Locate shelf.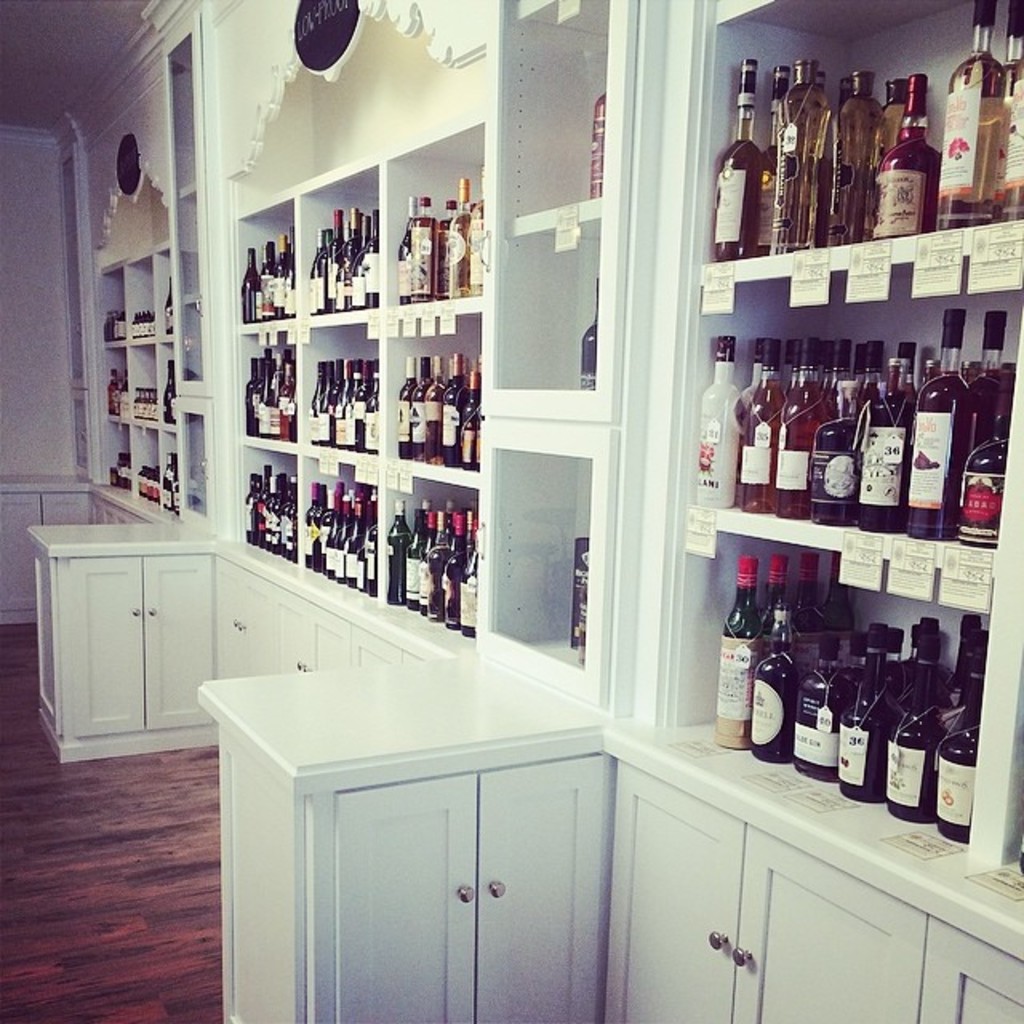
Bounding box: bbox(152, 94, 550, 611).
